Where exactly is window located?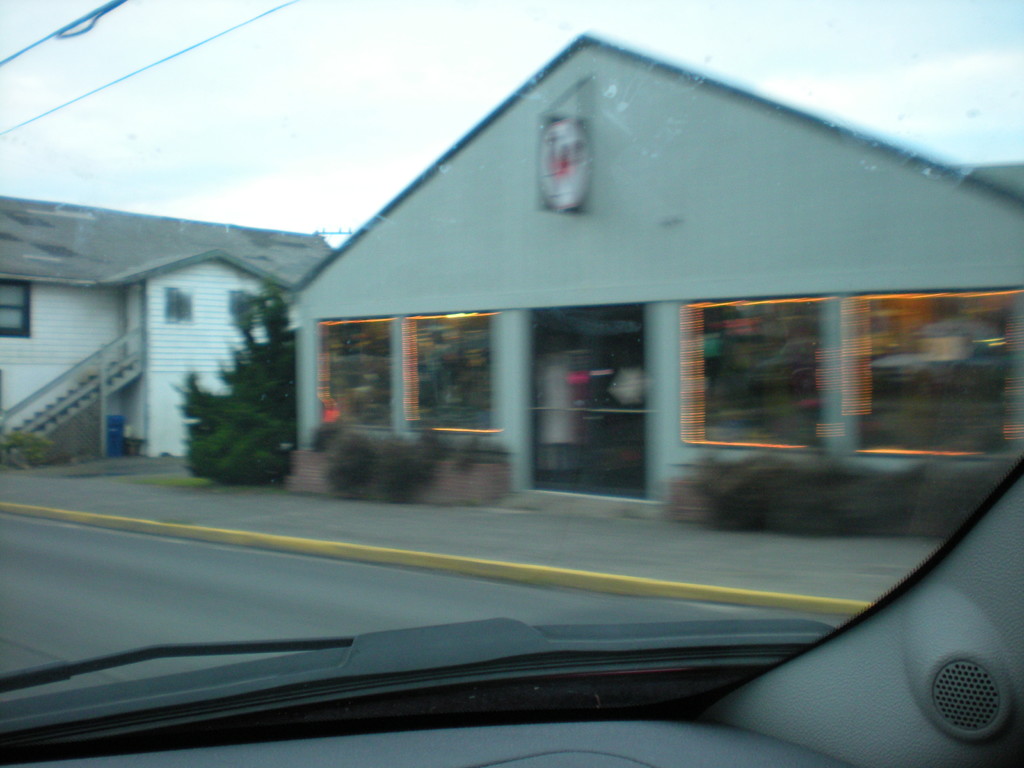
Its bounding box is locate(1, 275, 28, 333).
